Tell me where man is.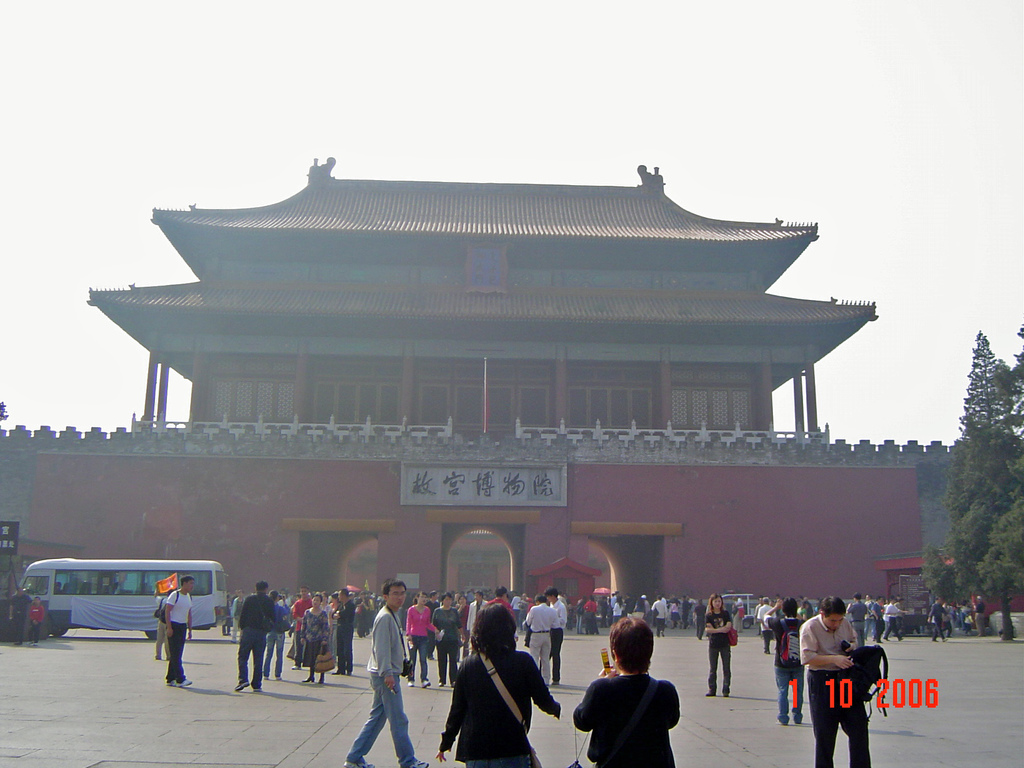
man is at {"left": 236, "top": 579, "right": 276, "bottom": 695}.
